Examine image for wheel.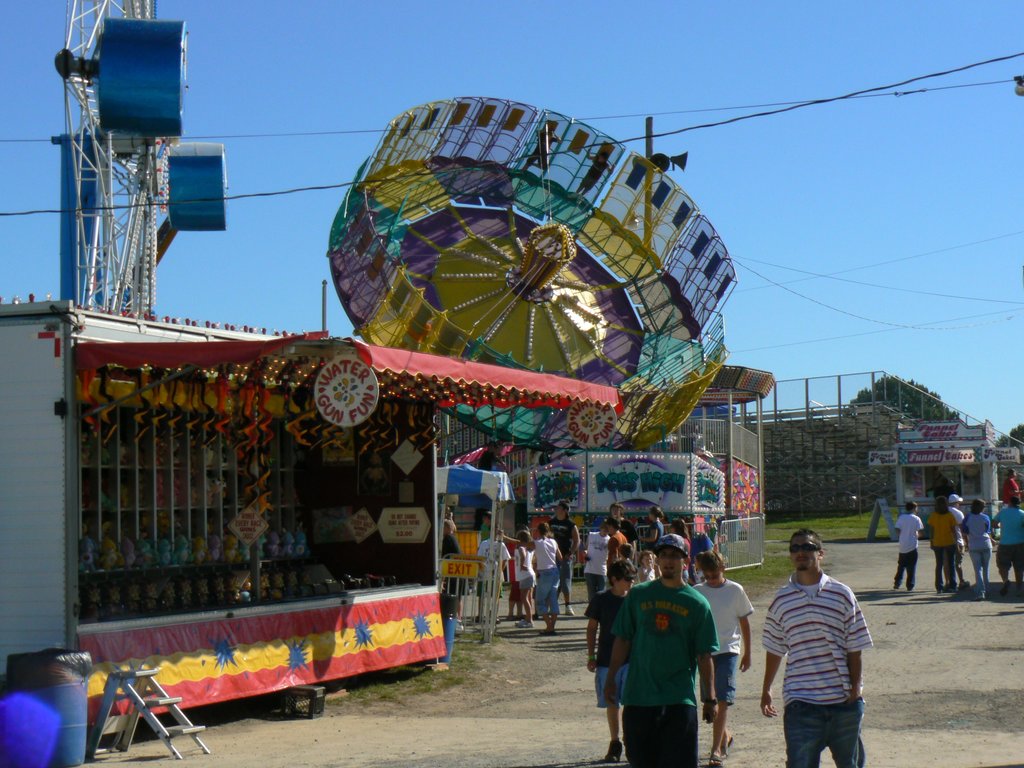
Examination result: locate(327, 95, 741, 454).
